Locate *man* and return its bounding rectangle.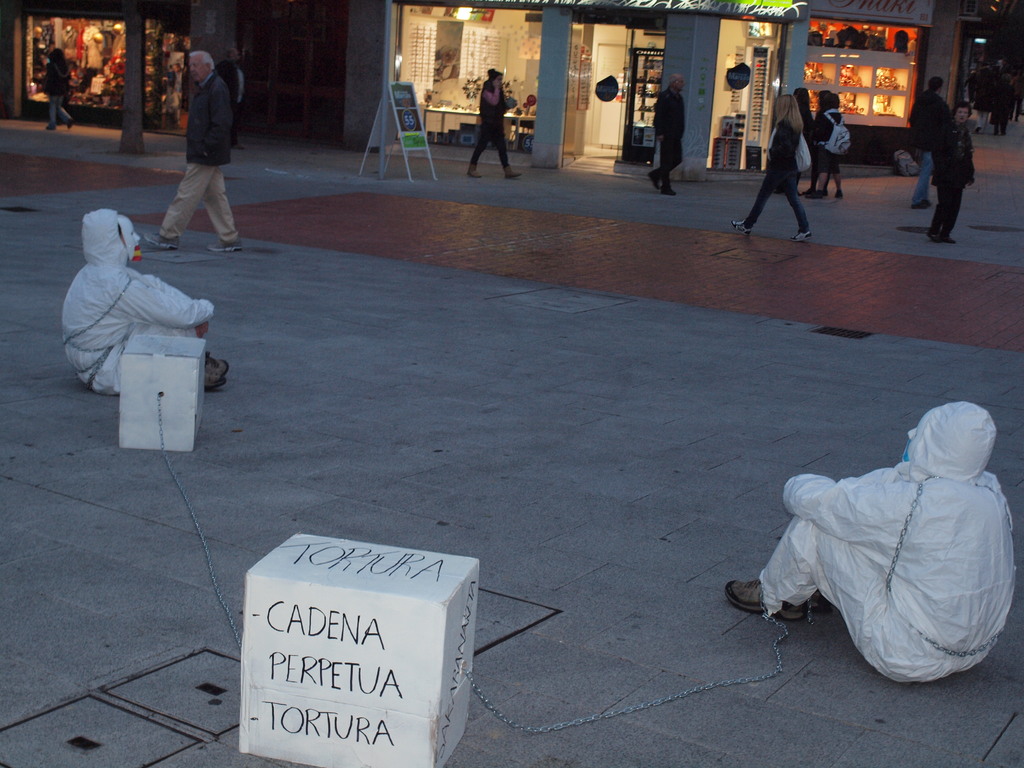
bbox(151, 45, 238, 257).
